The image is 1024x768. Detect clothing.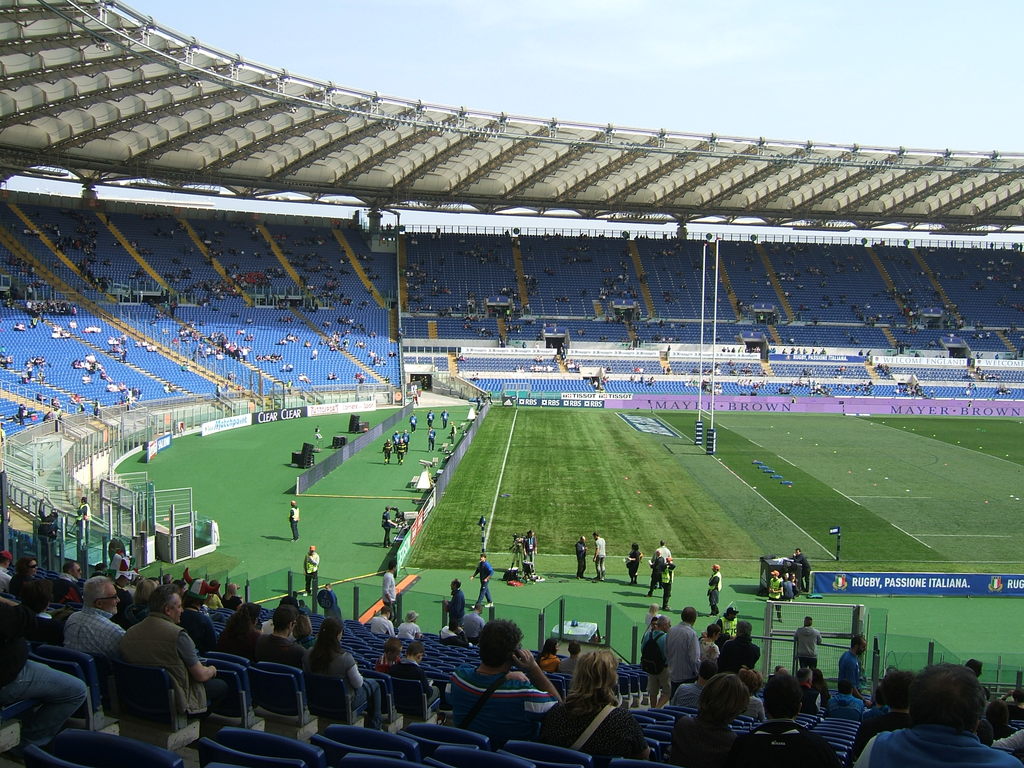
Detection: <region>792, 626, 820, 664</region>.
